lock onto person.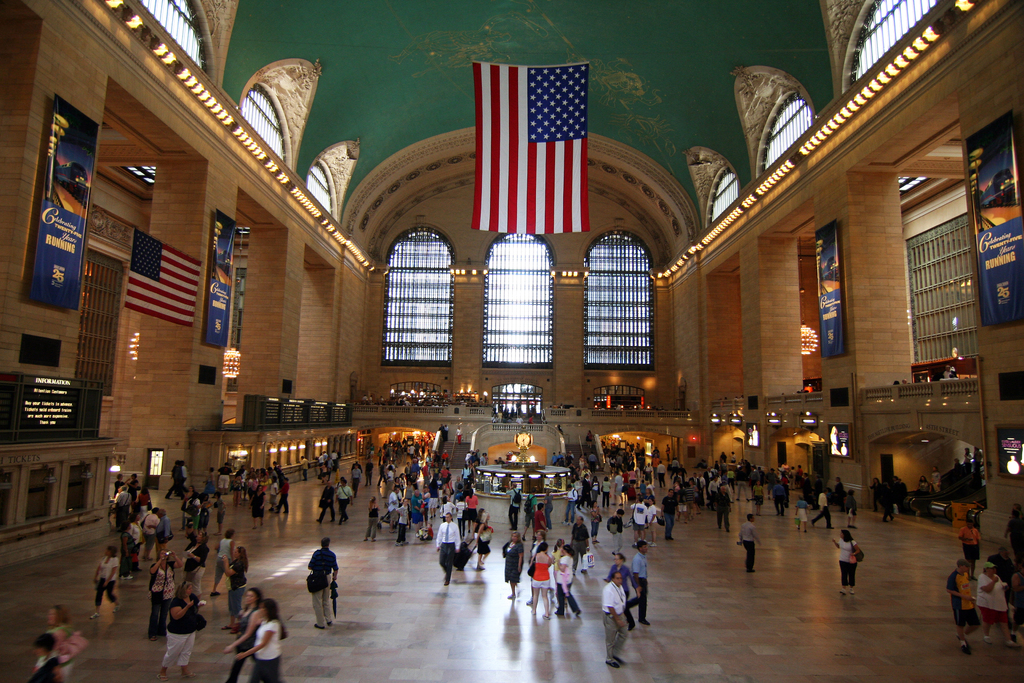
Locked: <box>532,499,548,537</box>.
